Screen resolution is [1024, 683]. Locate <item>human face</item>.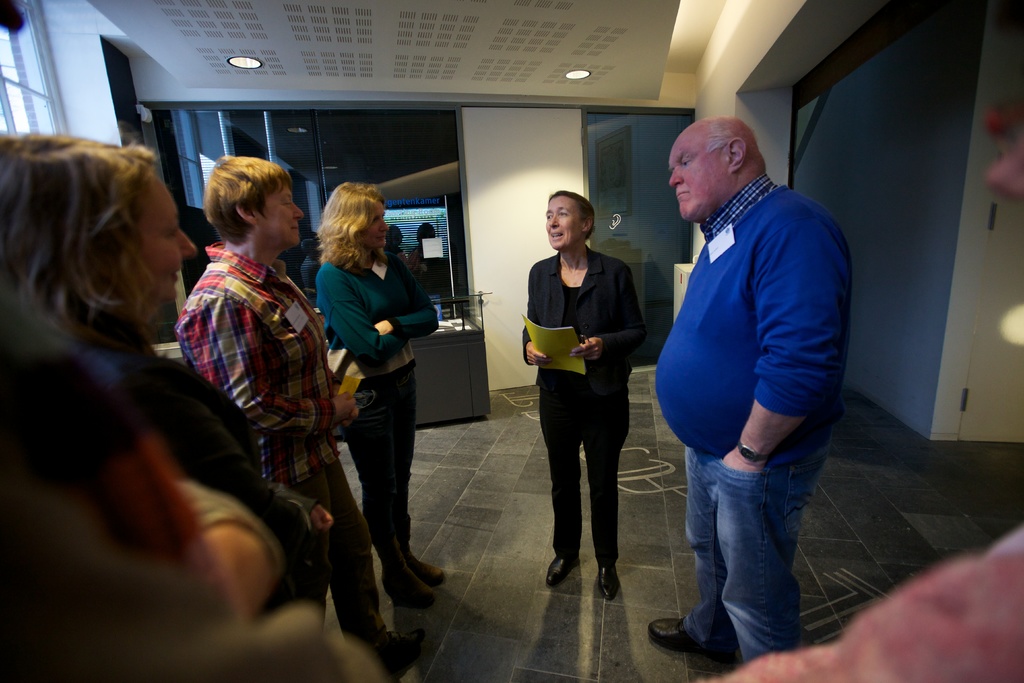
x1=670 y1=135 x2=736 y2=220.
